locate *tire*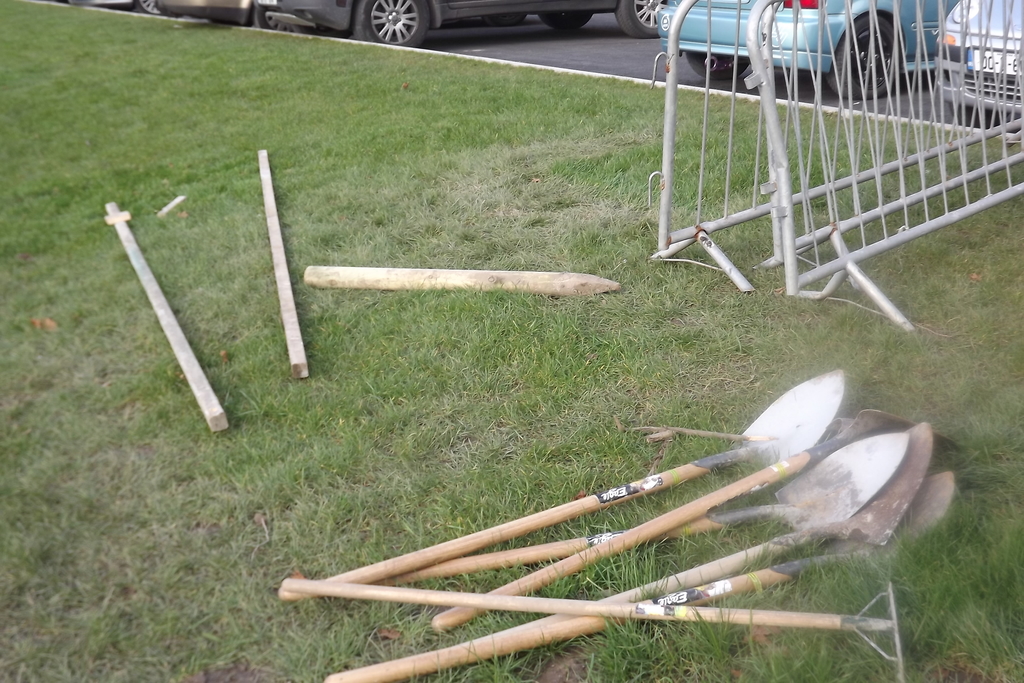
x1=351, y1=0, x2=434, y2=49
